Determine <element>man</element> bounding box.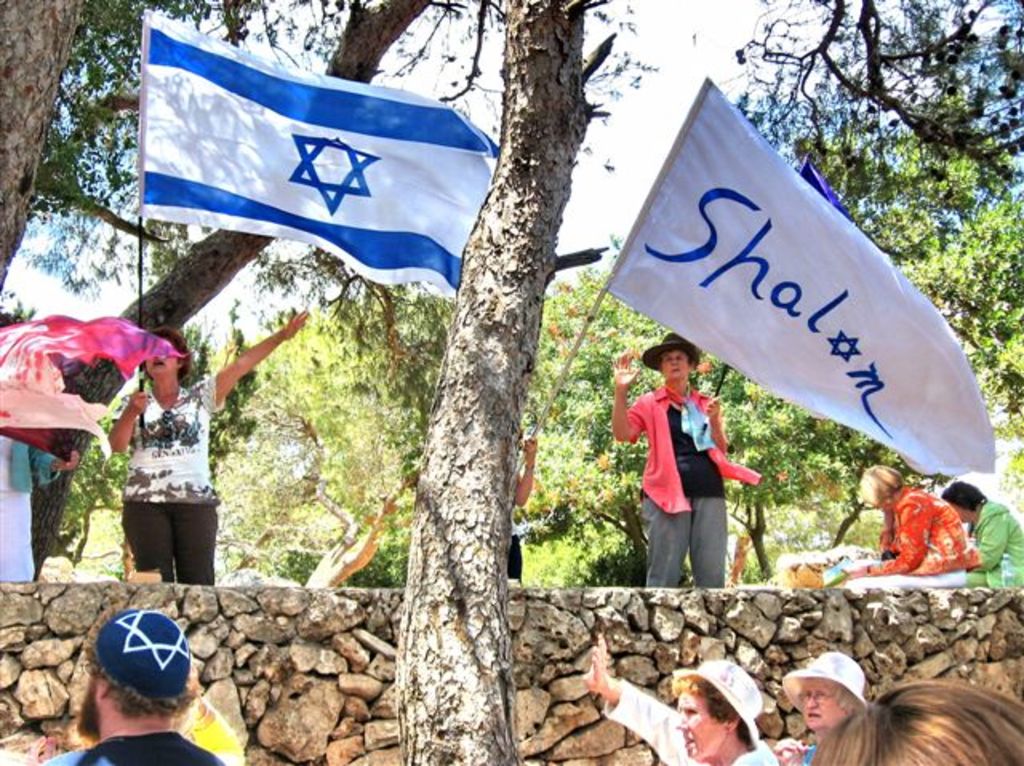
Determined: region(32, 611, 226, 764).
